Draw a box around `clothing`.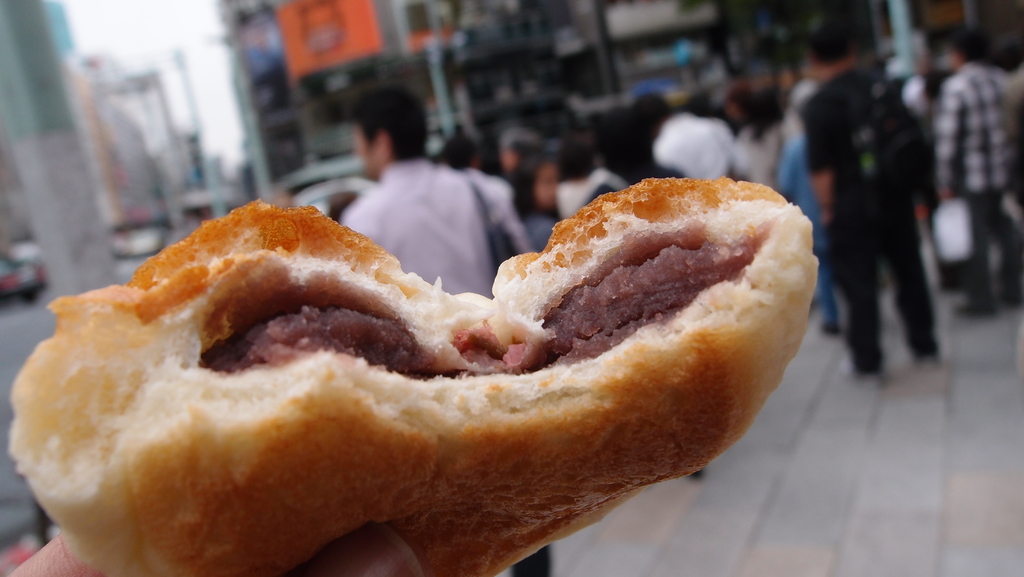
detection(948, 61, 1023, 303).
